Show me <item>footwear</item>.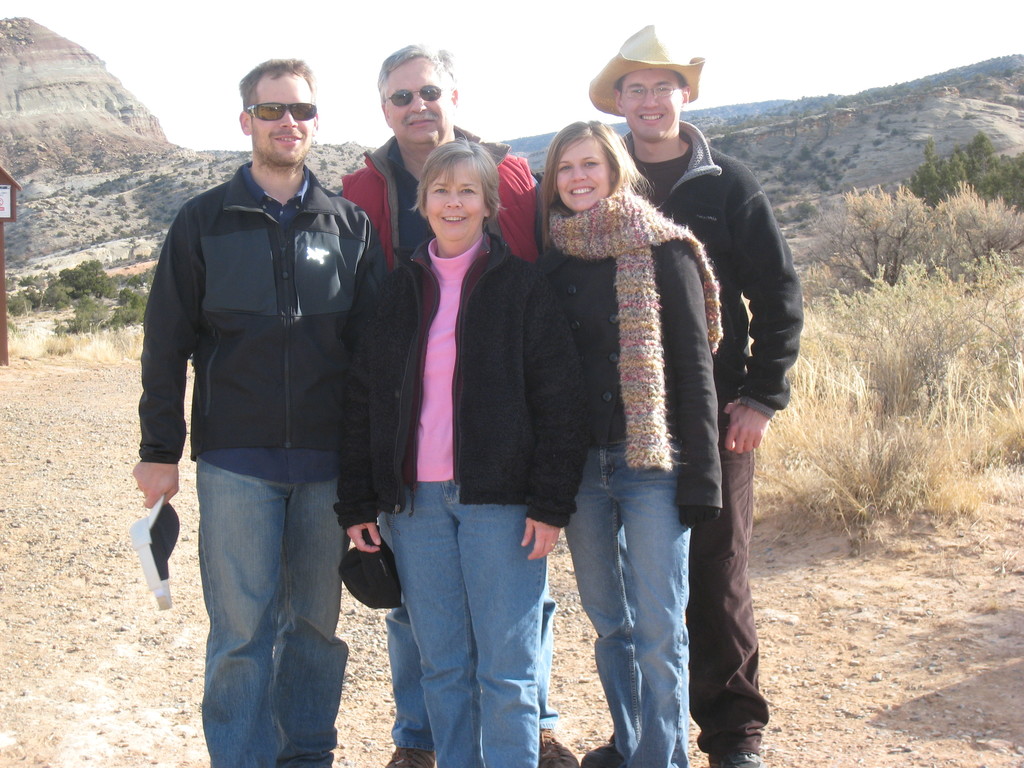
<item>footwear</item> is here: <box>707,753,762,767</box>.
